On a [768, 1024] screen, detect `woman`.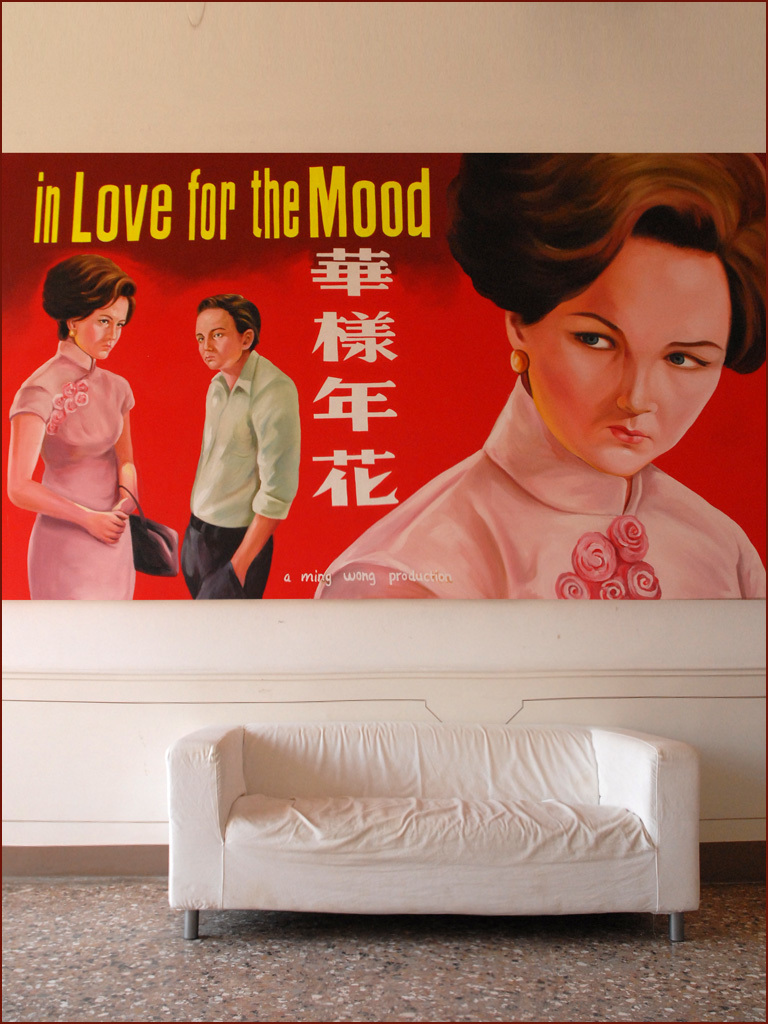
detection(11, 251, 146, 596).
